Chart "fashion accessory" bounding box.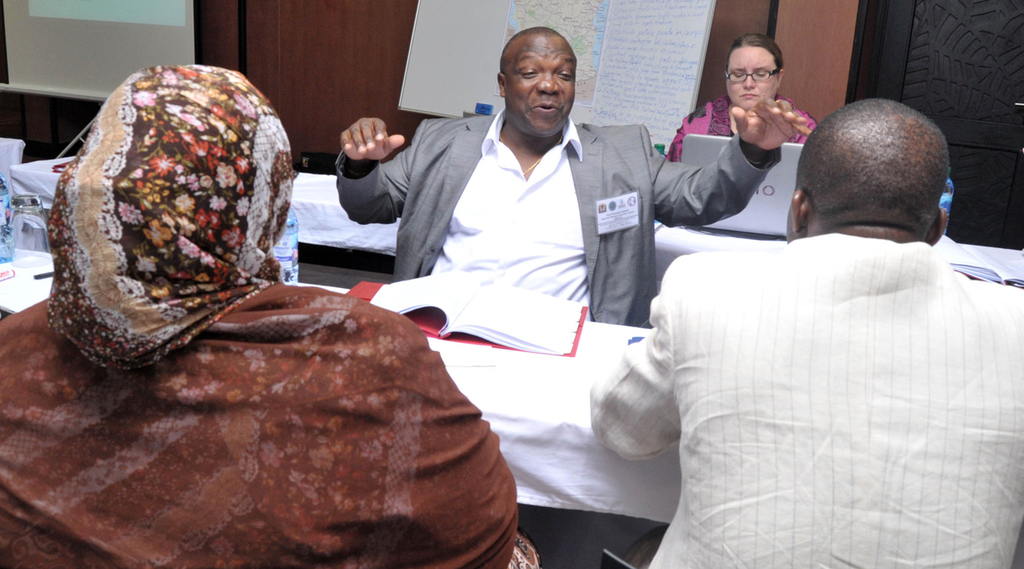
Charted: pyautogui.locateOnScreen(722, 66, 783, 84).
